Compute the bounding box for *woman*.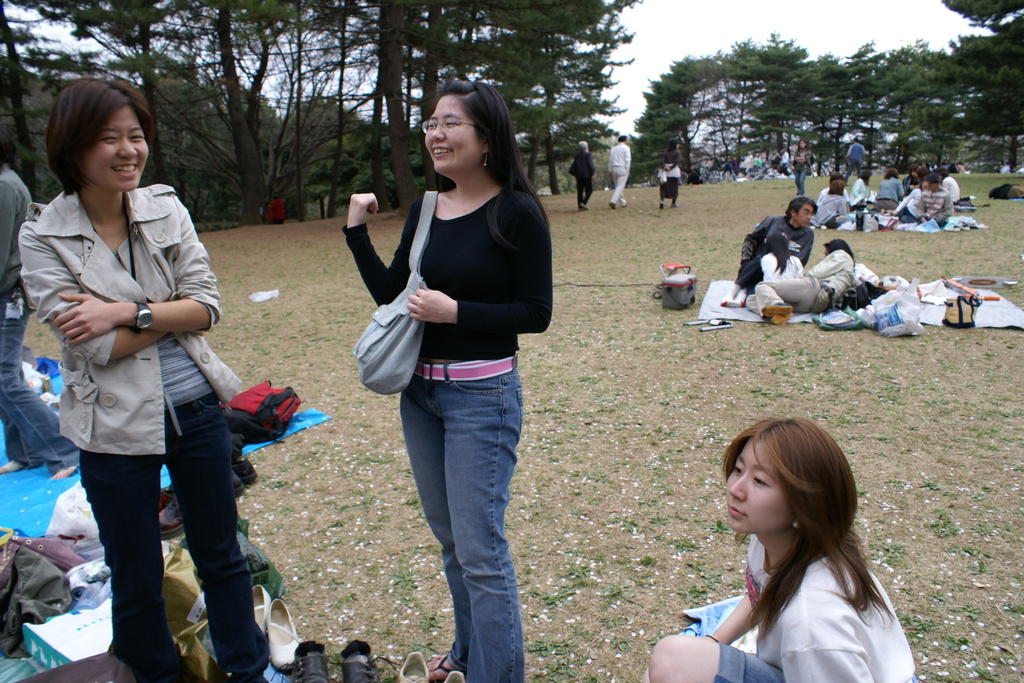
632 415 916 682.
